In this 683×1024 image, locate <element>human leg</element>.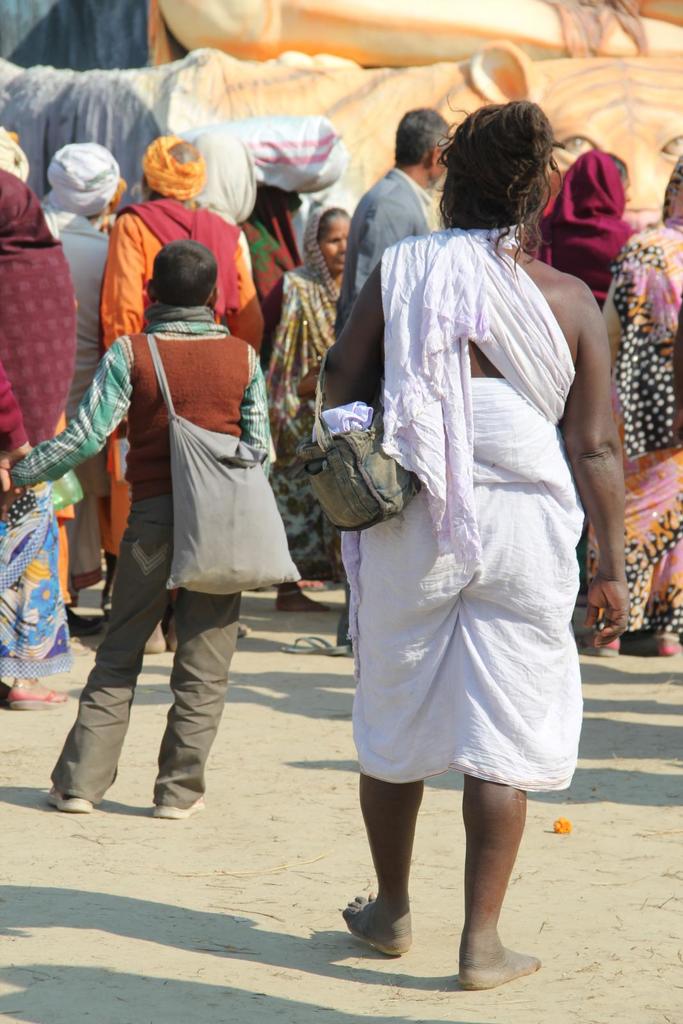
Bounding box: <region>275, 380, 332, 614</region>.
